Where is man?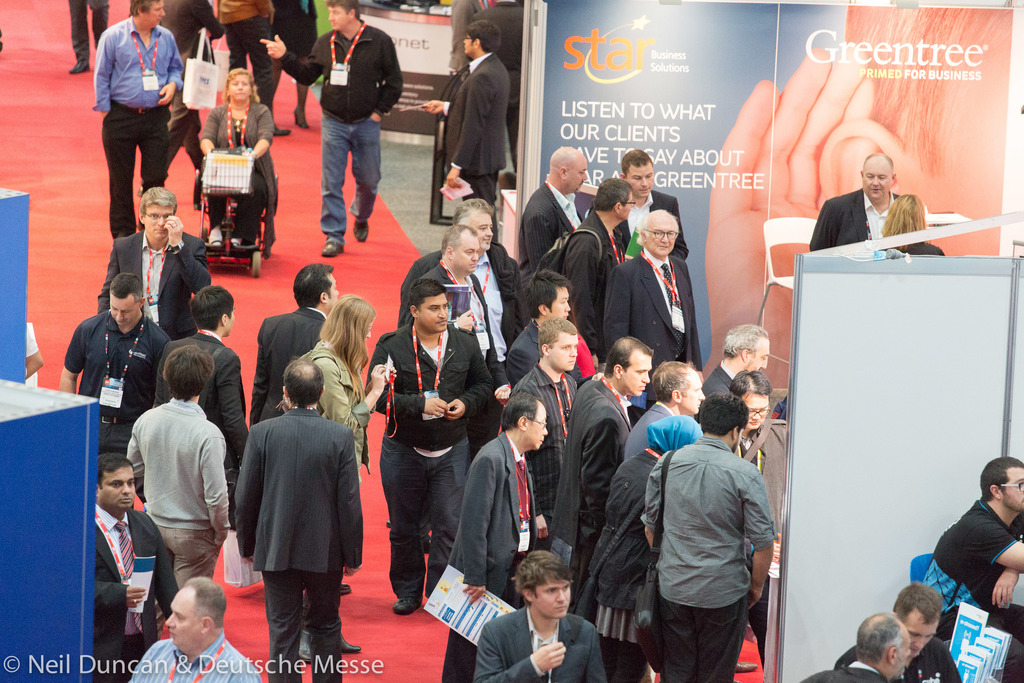
select_region(561, 340, 645, 604).
